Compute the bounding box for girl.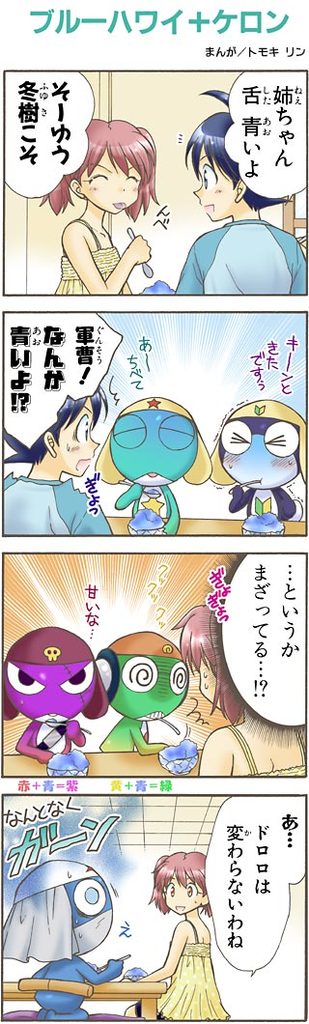
bbox=[164, 599, 306, 778].
